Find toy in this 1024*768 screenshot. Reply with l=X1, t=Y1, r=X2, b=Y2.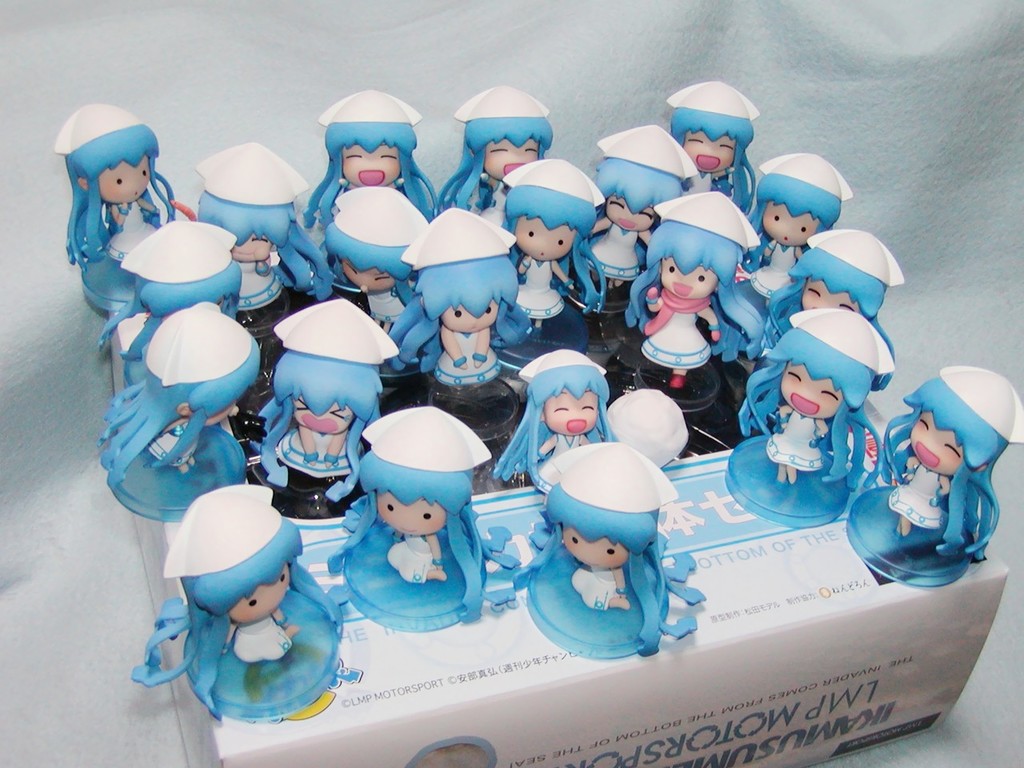
l=566, t=121, r=706, b=299.
